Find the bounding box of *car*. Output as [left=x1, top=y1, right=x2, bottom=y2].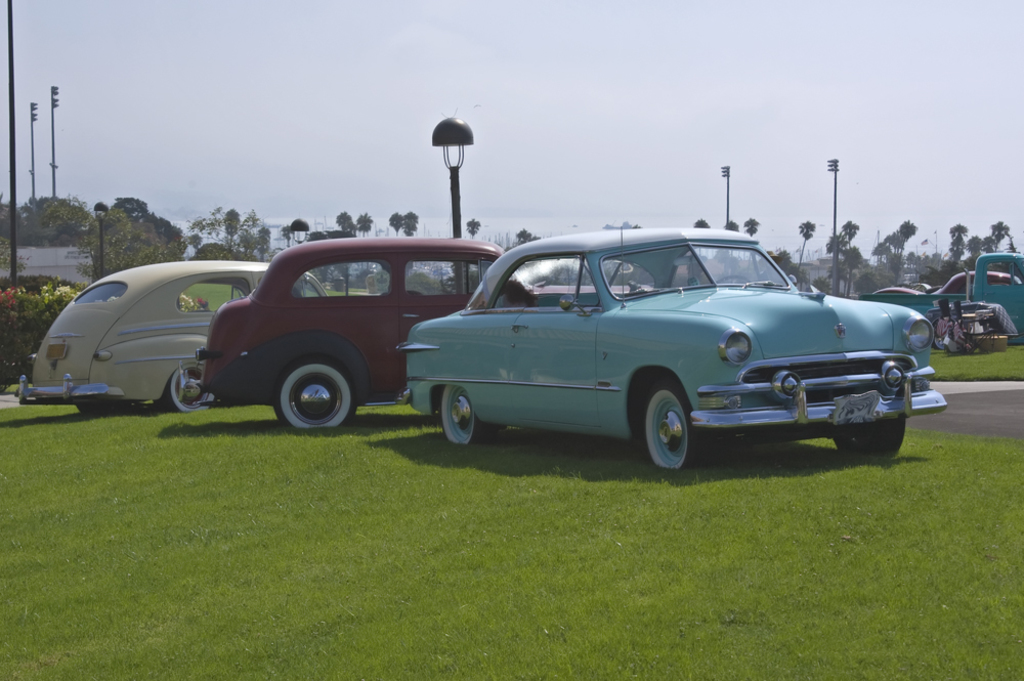
[left=852, top=243, right=1023, bottom=346].
